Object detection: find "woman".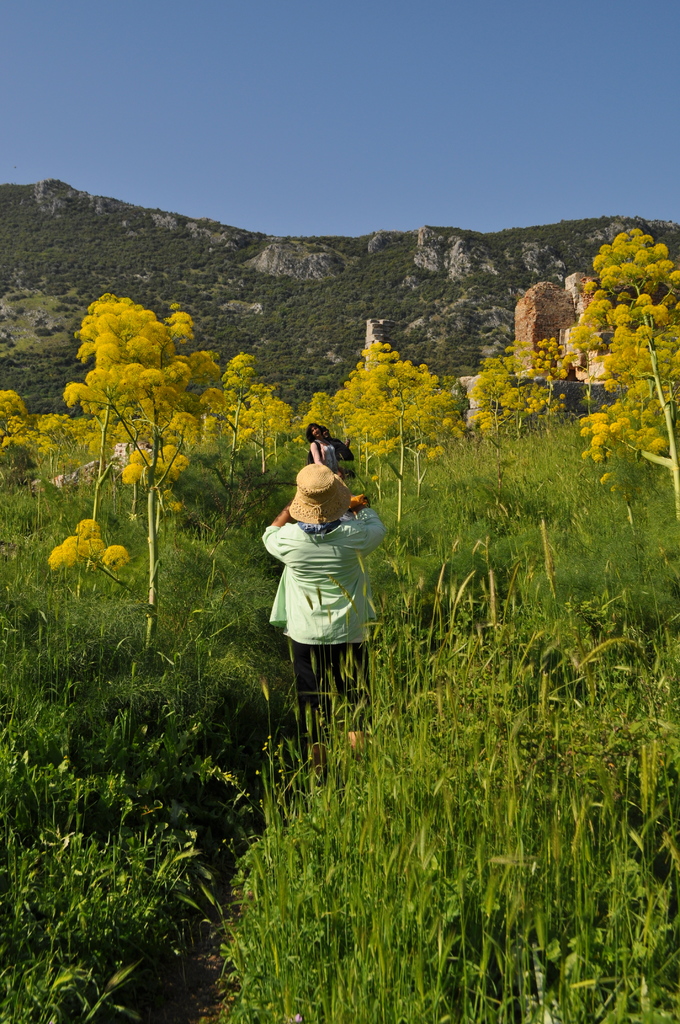
detection(309, 424, 334, 472).
